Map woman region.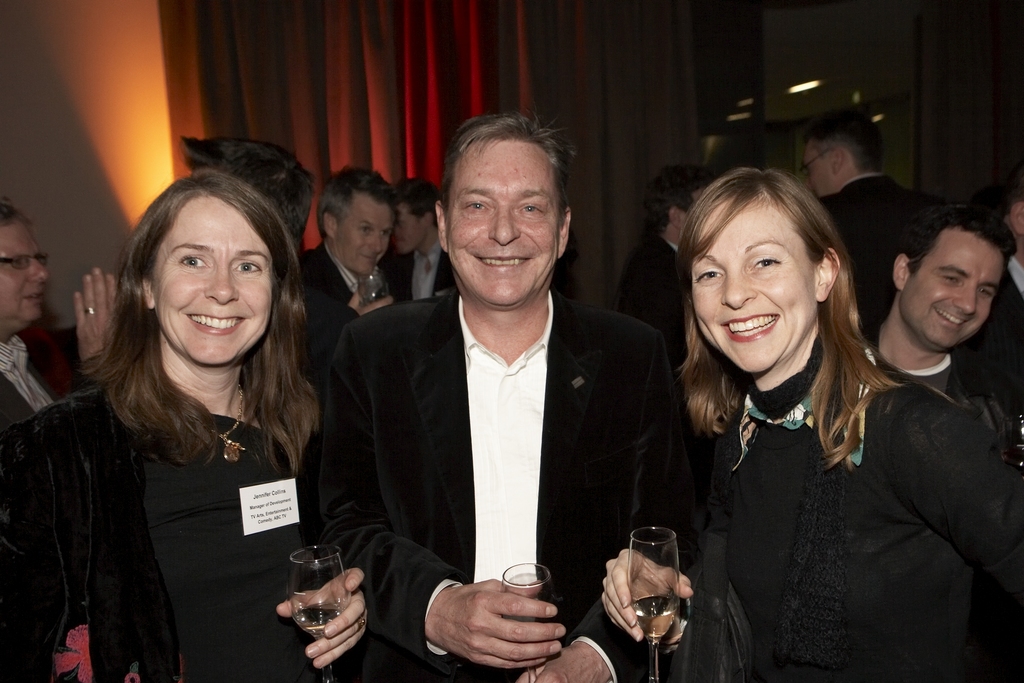
Mapped to bbox(0, 170, 369, 682).
